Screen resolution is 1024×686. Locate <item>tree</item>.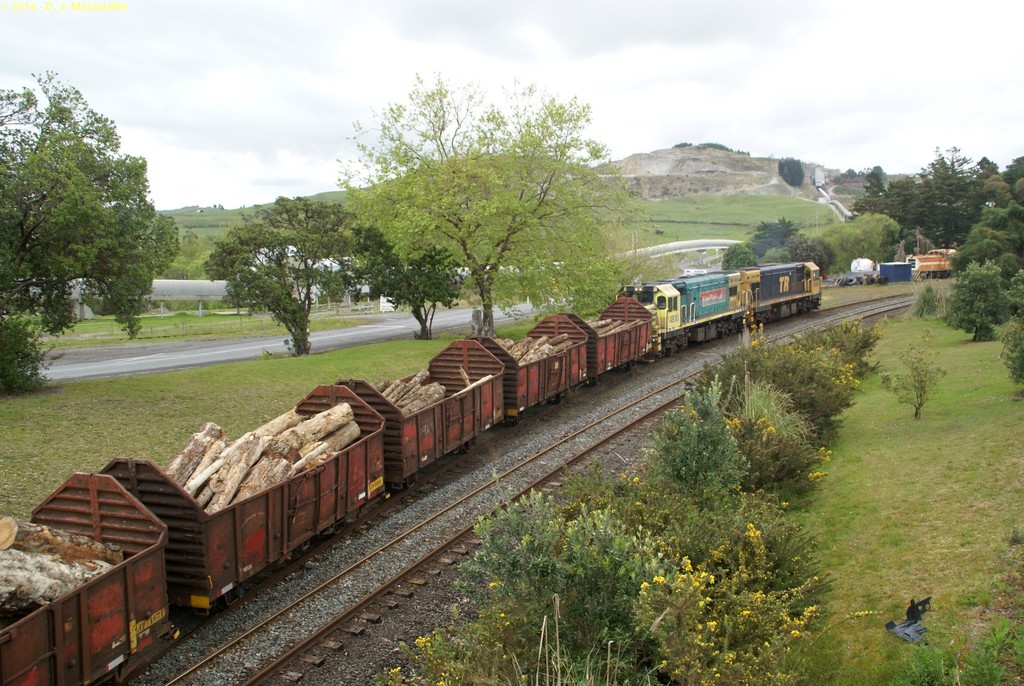
[left=945, top=258, right=1015, bottom=344].
